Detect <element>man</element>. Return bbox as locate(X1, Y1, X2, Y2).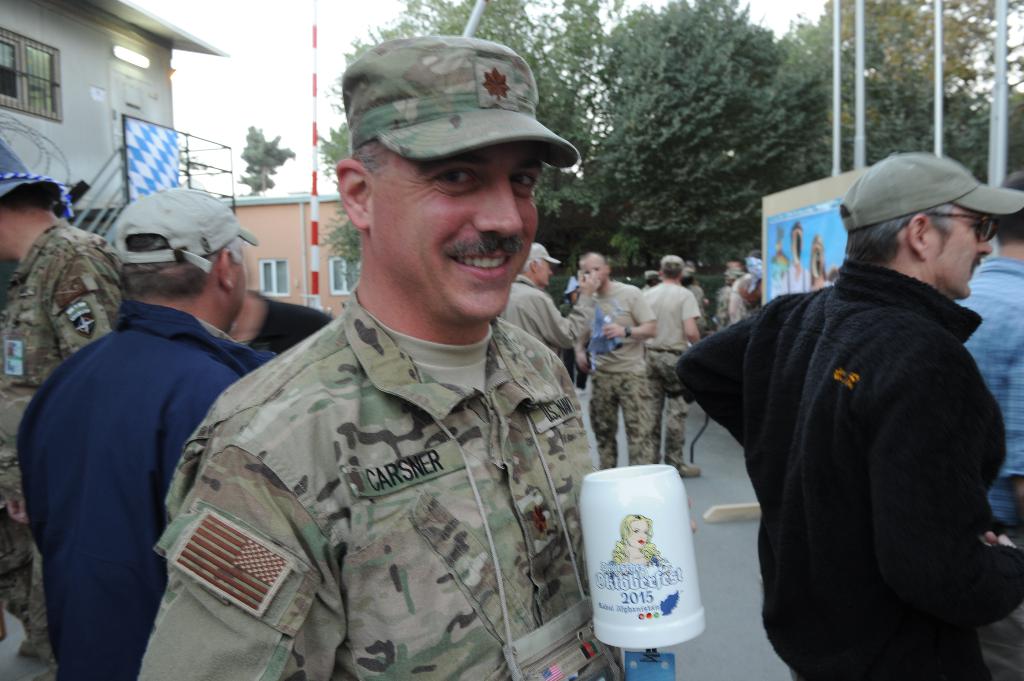
locate(150, 46, 625, 668).
